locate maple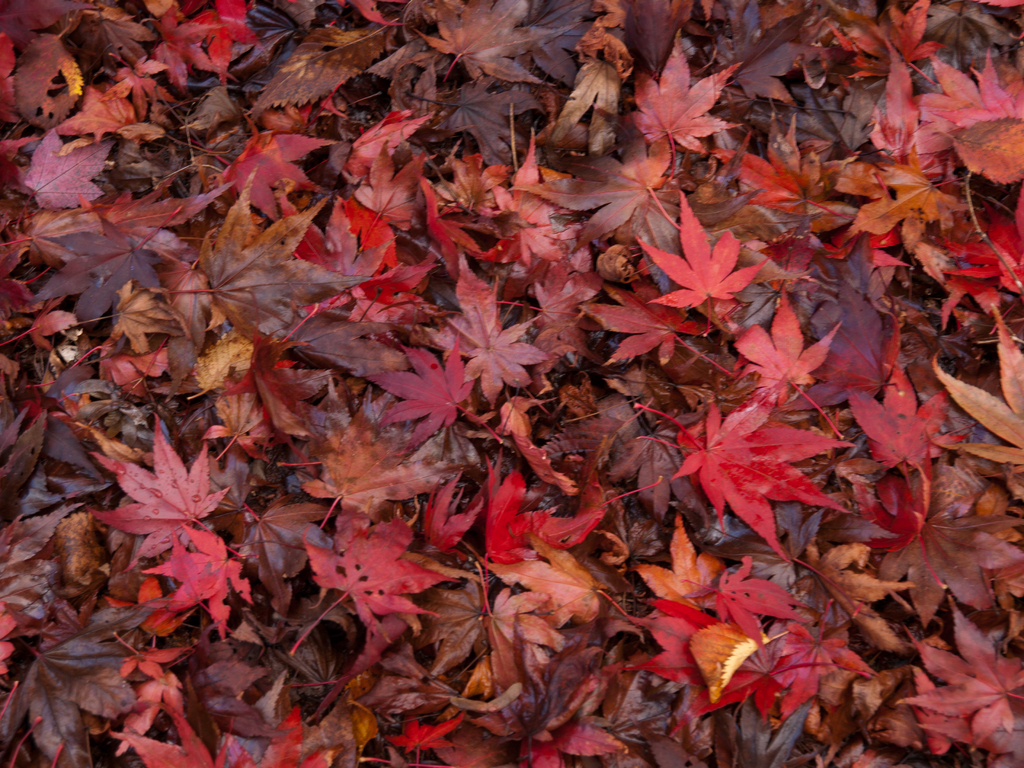
box(0, 8, 1016, 737)
